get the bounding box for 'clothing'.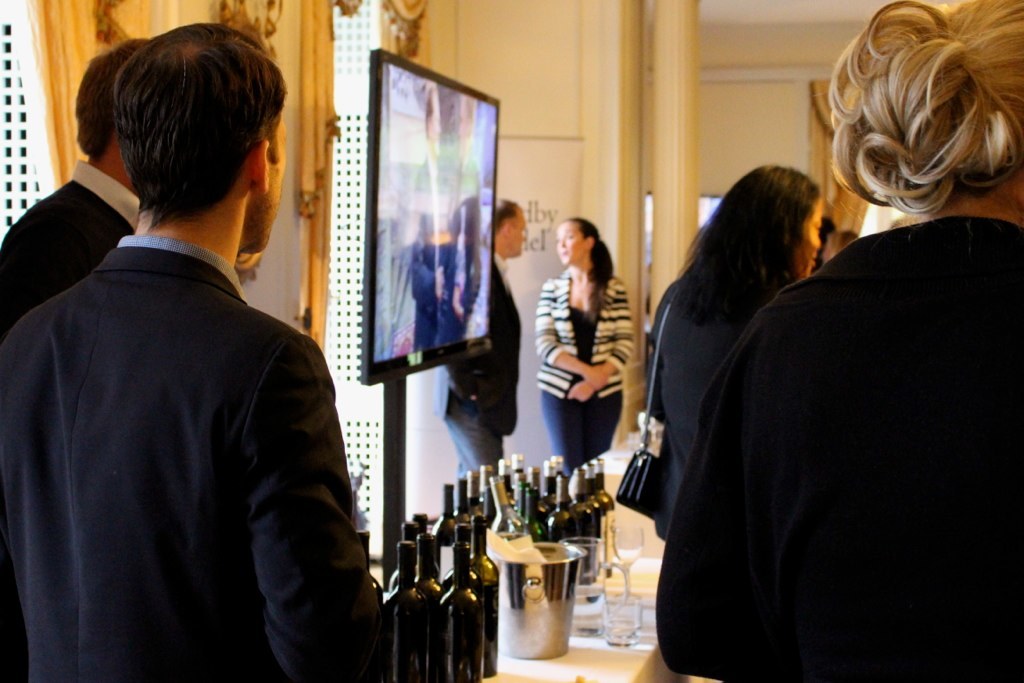
pyautogui.locateOnScreen(530, 251, 633, 471).
